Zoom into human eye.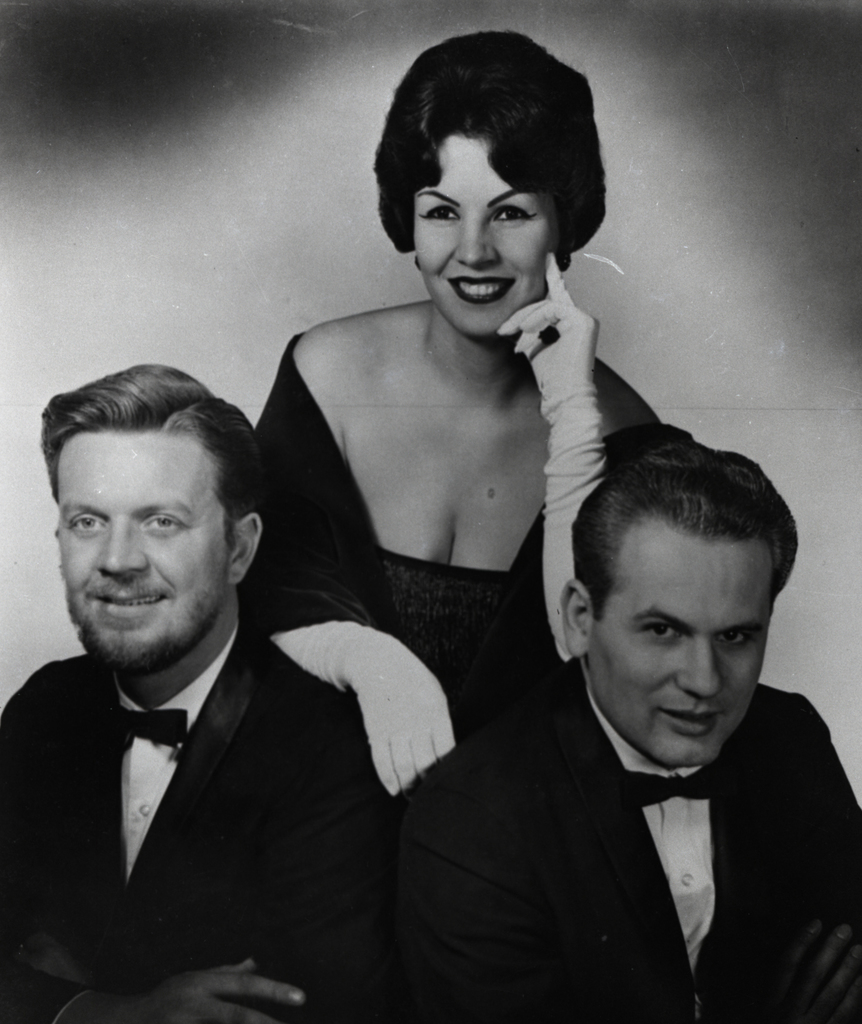
Zoom target: box(136, 504, 187, 544).
